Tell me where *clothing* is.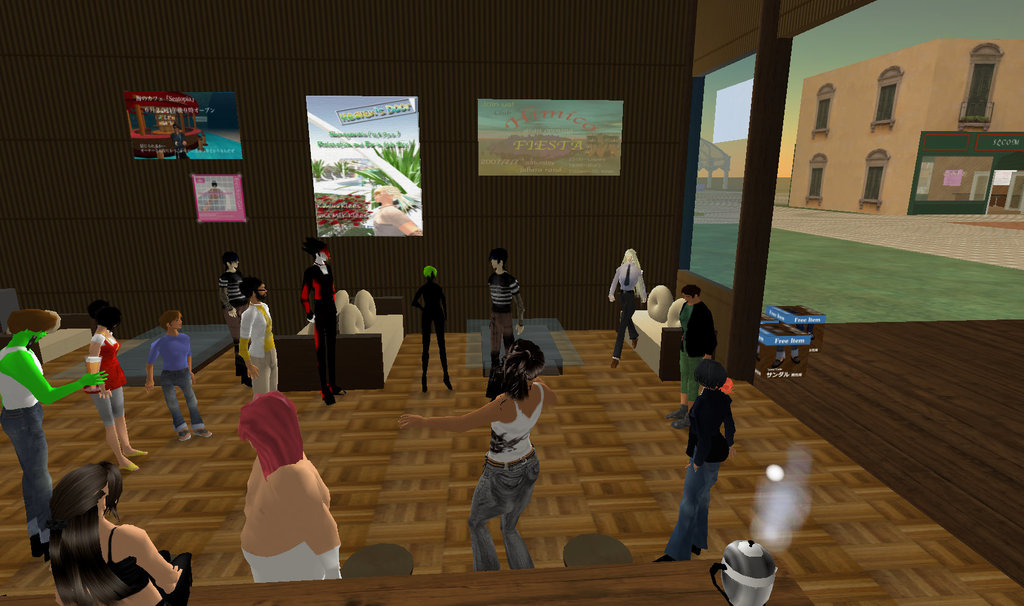
*clothing* is at detection(673, 298, 714, 399).
